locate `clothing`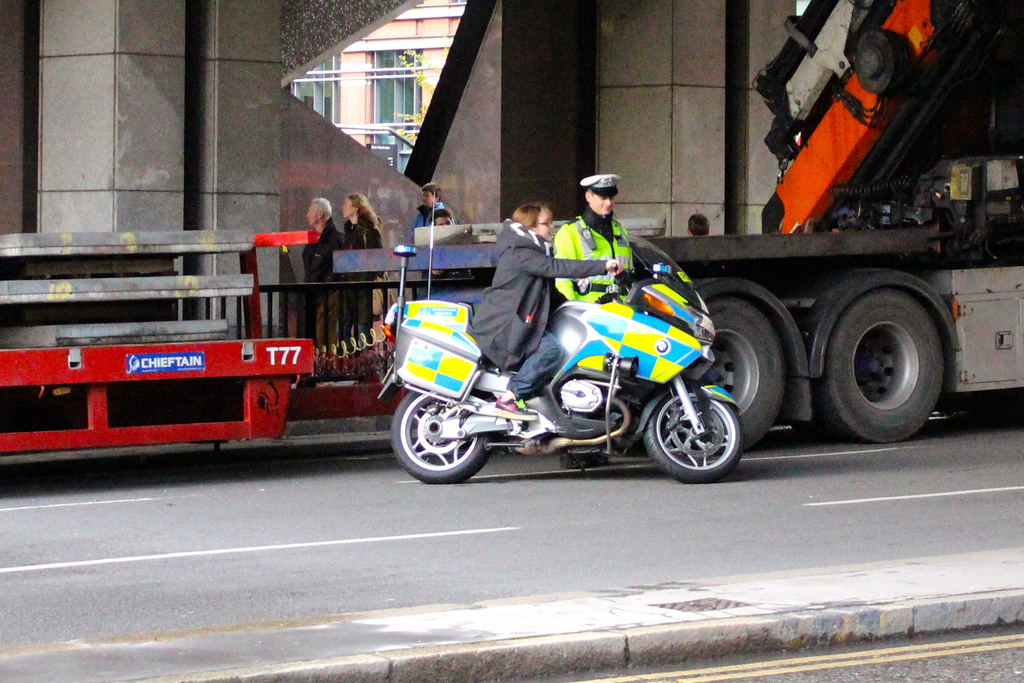
select_region(550, 215, 636, 299)
